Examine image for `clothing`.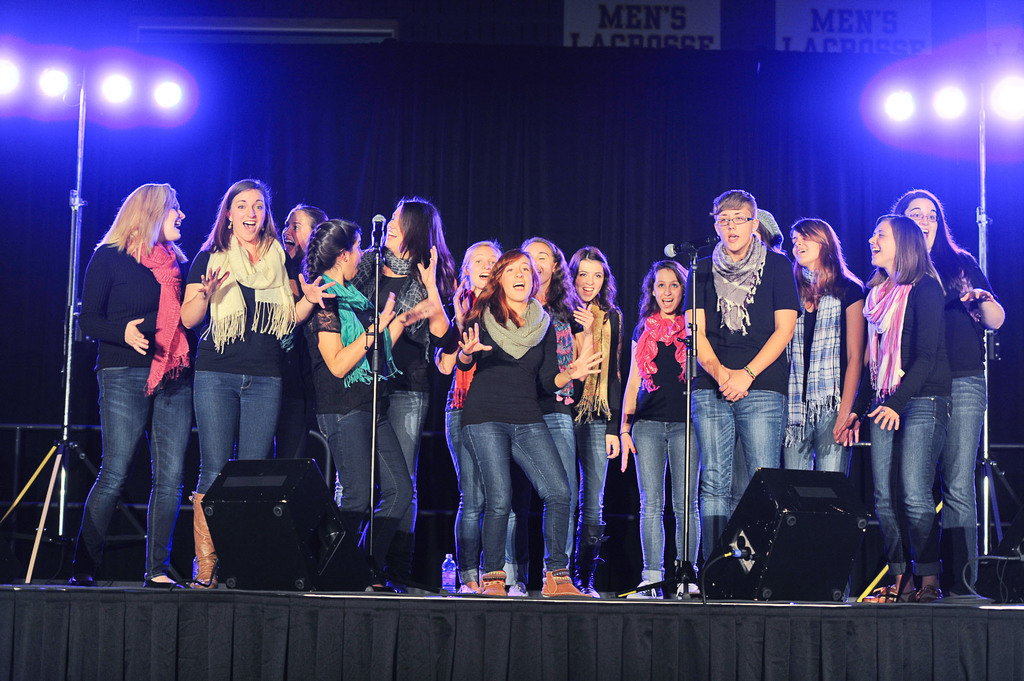
Examination result: l=306, t=276, r=415, b=522.
